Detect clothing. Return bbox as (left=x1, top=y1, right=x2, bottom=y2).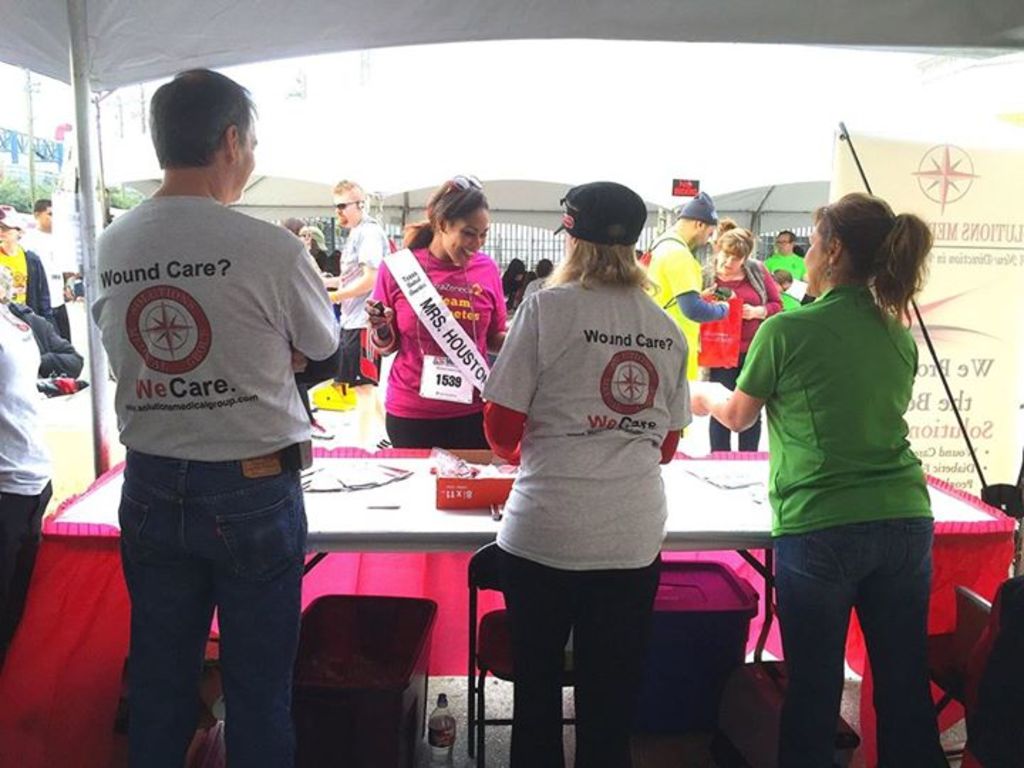
(left=0, top=293, right=84, bottom=676).
